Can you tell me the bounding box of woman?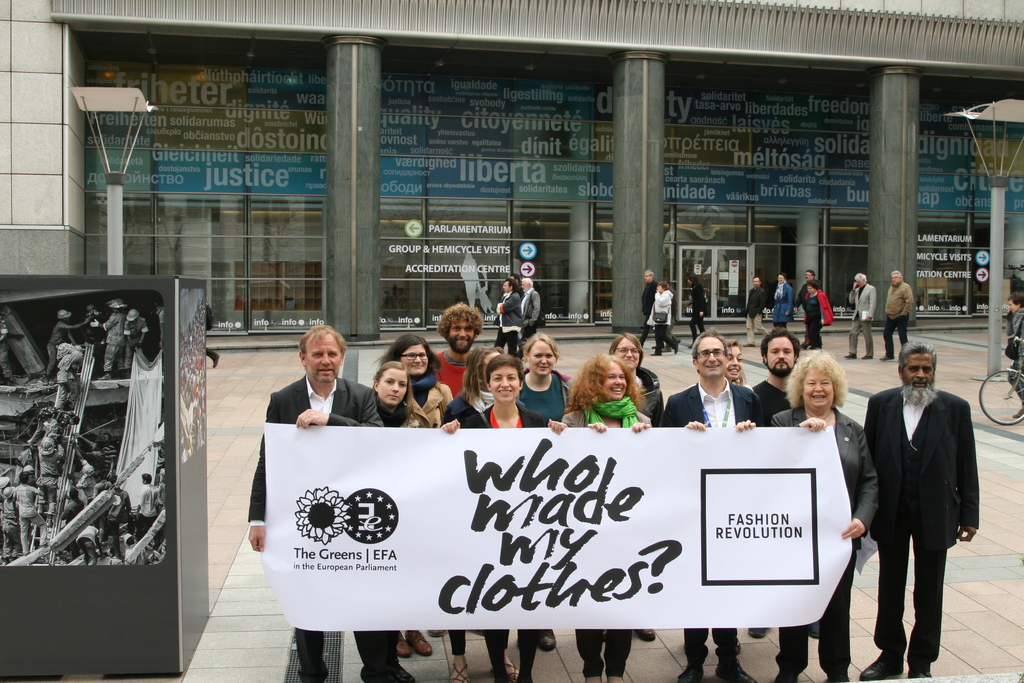
x1=446, y1=352, x2=566, y2=682.
